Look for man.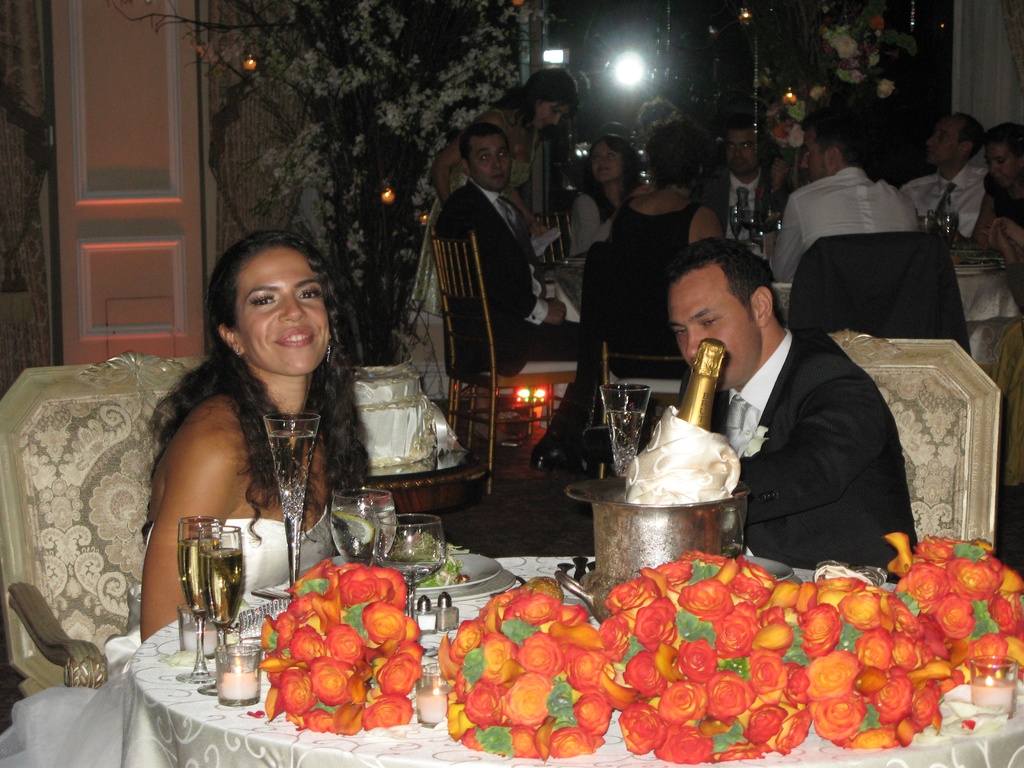
Found: x1=772, y1=95, x2=924, y2=294.
